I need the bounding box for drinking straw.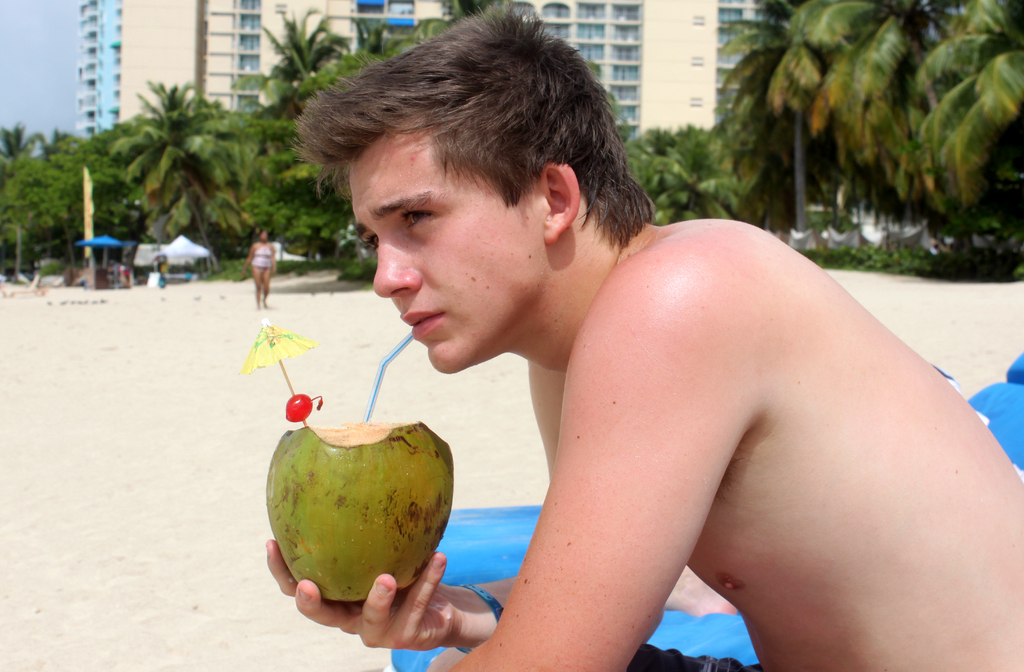
Here it is: 364, 331, 416, 422.
